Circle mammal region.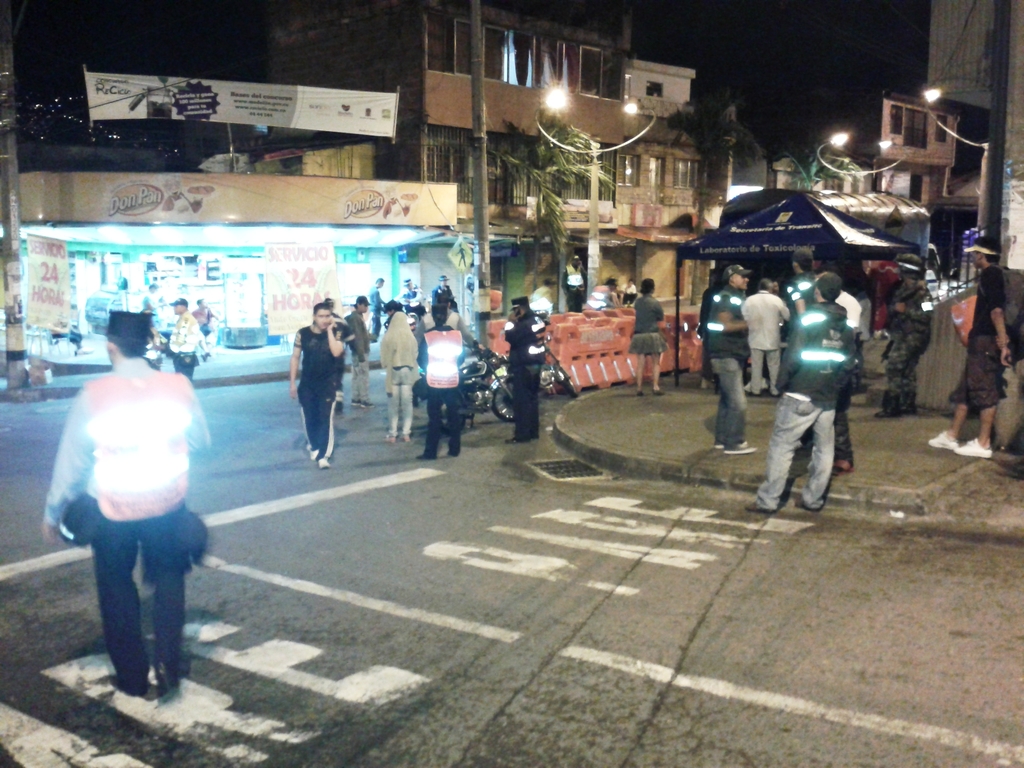
Region: Rect(504, 295, 543, 444).
